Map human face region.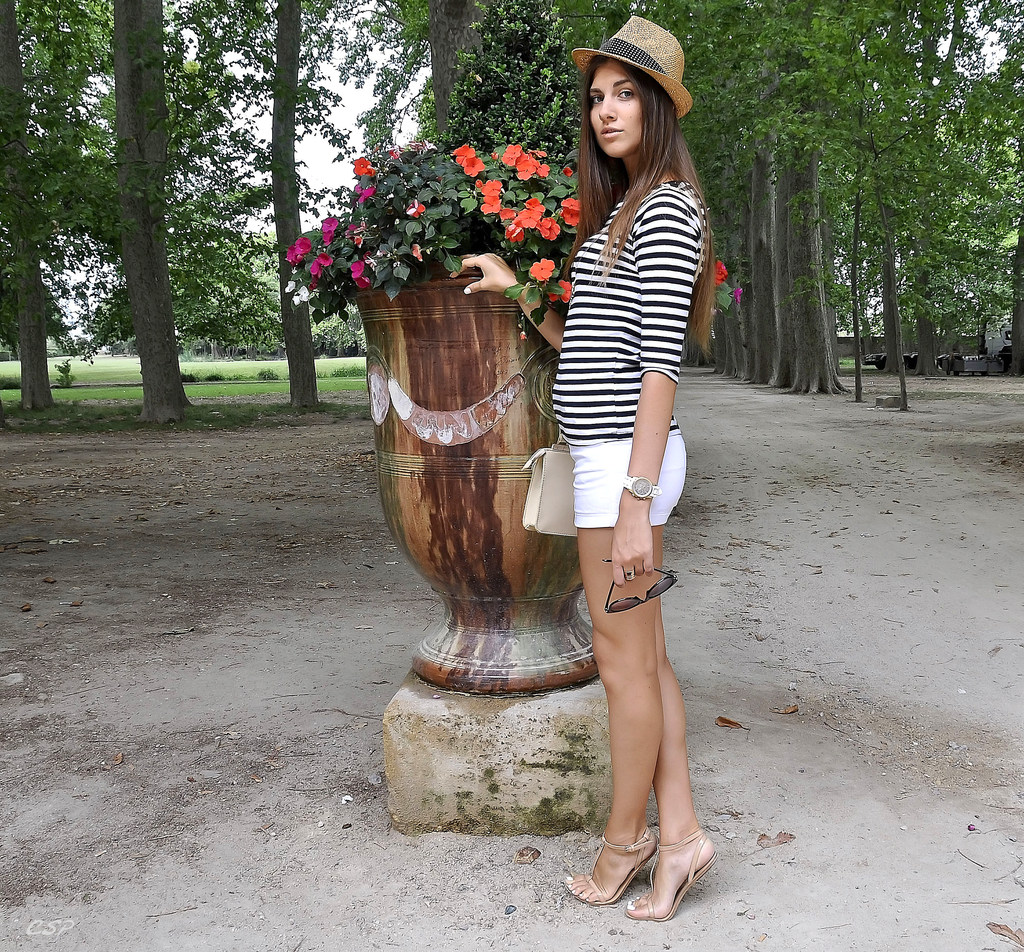
Mapped to 588 61 640 159.
